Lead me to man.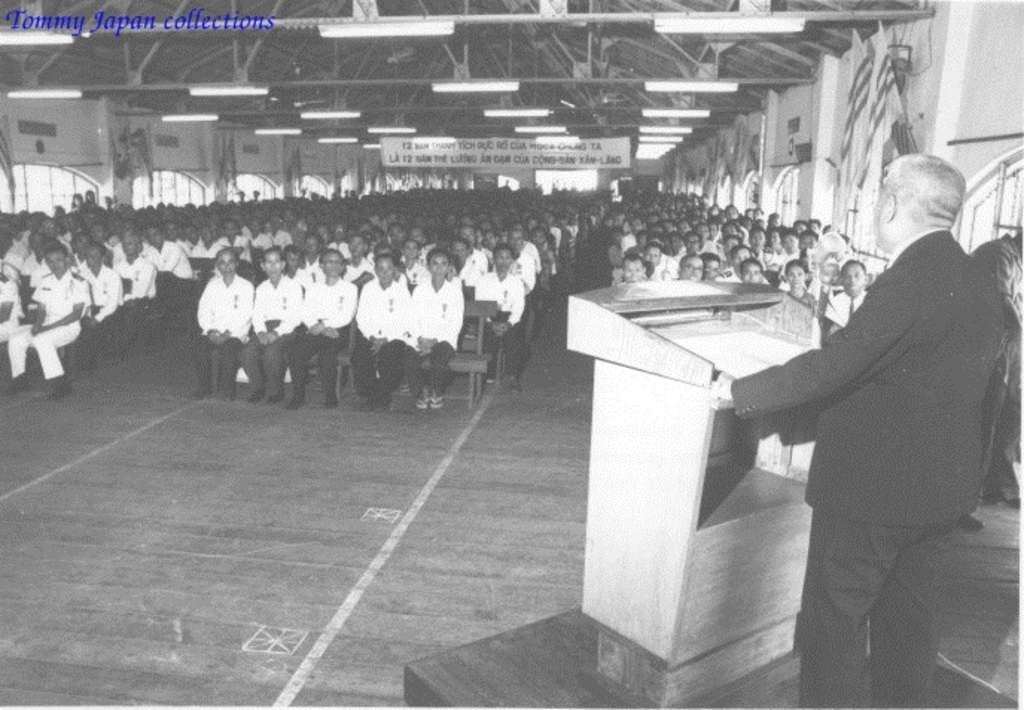
Lead to box=[781, 229, 799, 260].
